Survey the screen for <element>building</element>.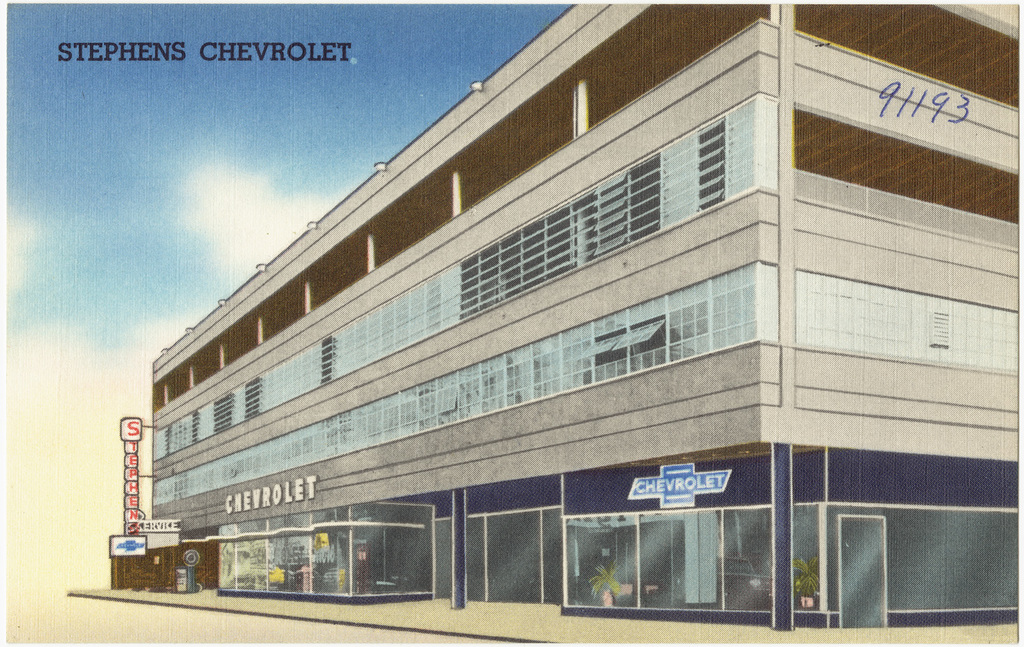
Survey found: left=112, top=0, right=1023, bottom=633.
